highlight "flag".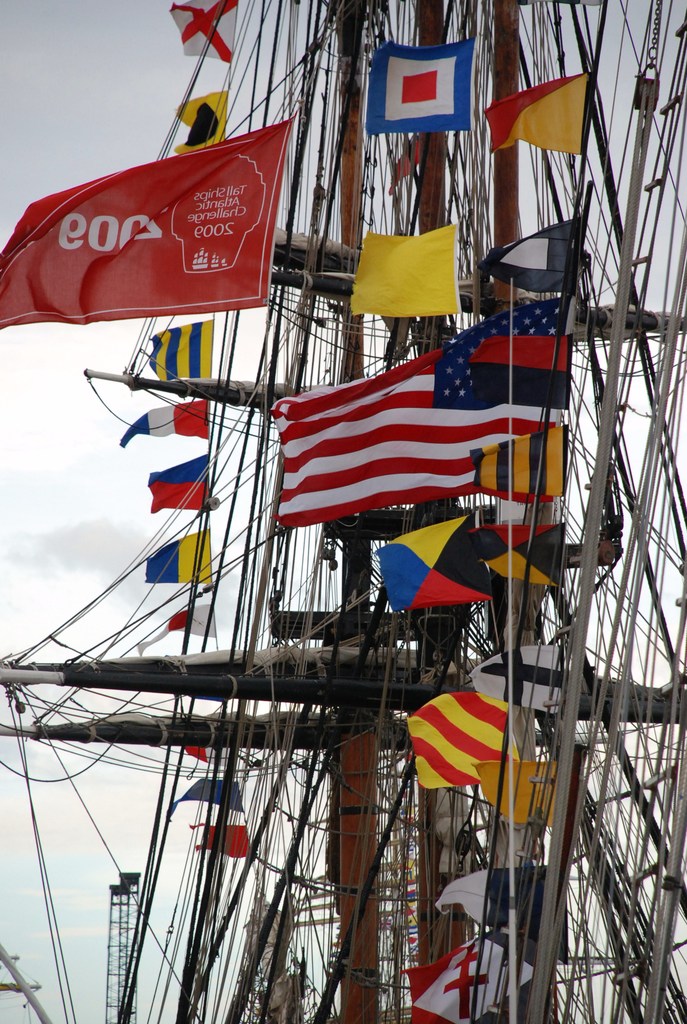
Highlighted region: box(464, 420, 569, 509).
